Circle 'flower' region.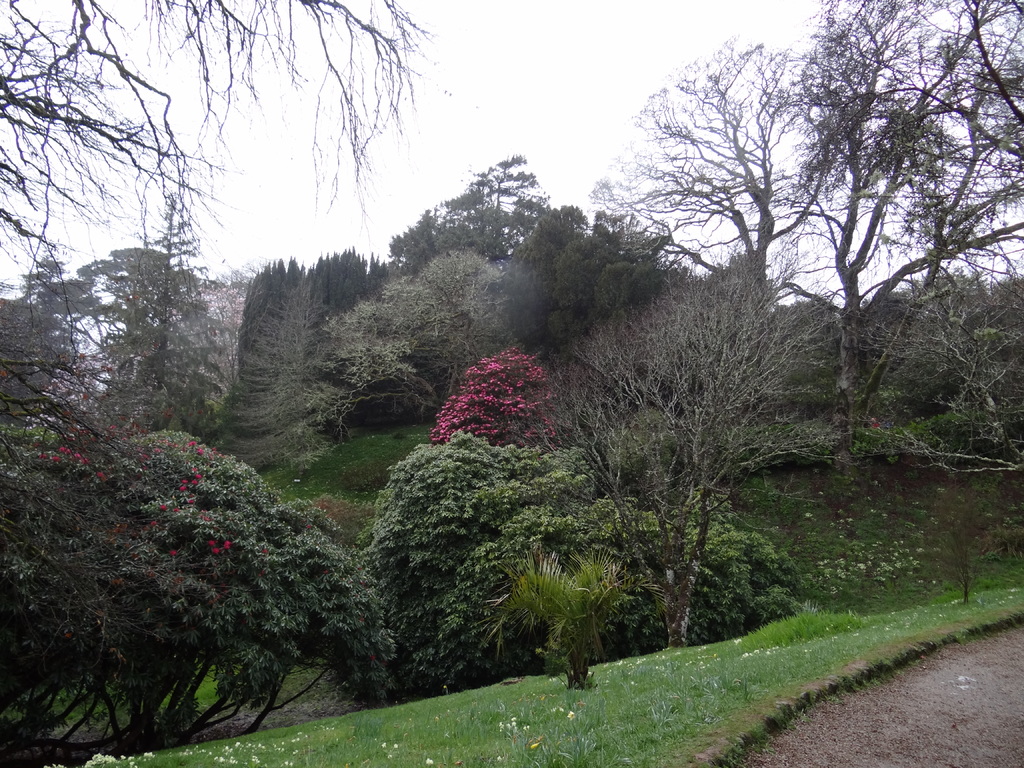
Region: crop(159, 502, 169, 511).
